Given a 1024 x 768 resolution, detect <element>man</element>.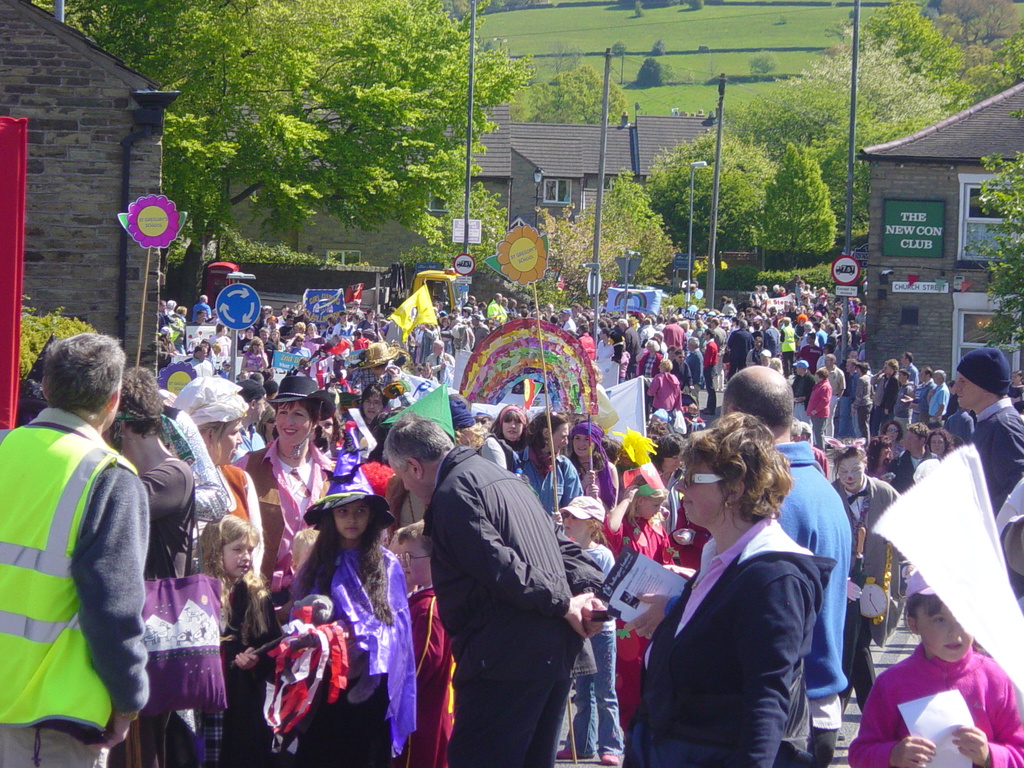
382/410/605/765.
